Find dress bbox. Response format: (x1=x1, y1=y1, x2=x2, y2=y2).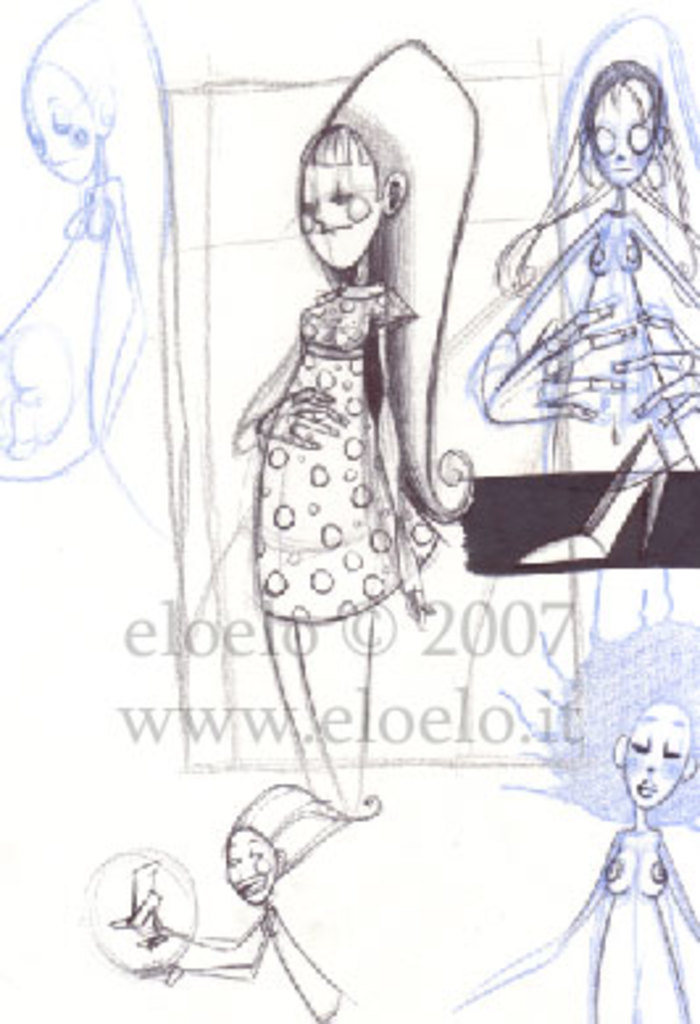
(x1=261, y1=282, x2=453, y2=632).
